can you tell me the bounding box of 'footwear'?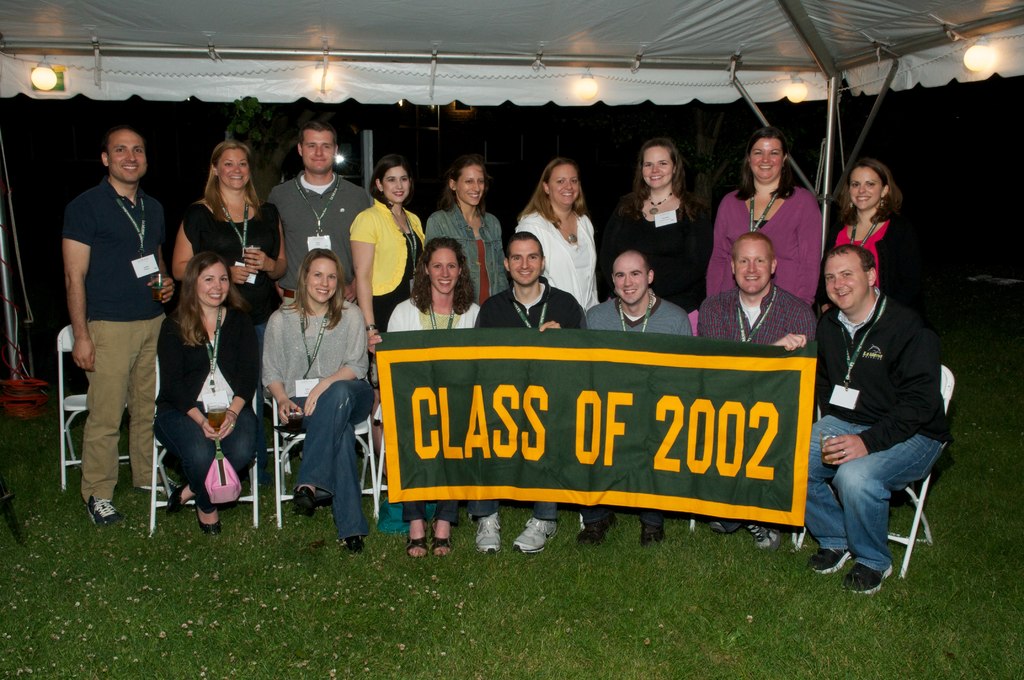
292 489 315 517.
